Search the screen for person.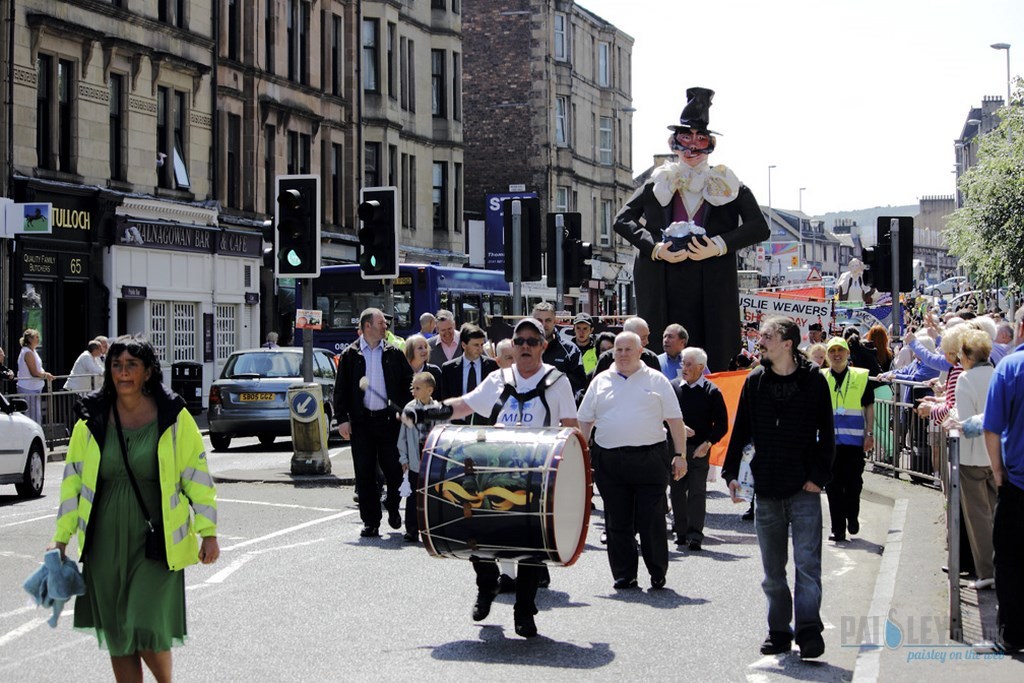
Found at (x1=14, y1=328, x2=57, y2=425).
